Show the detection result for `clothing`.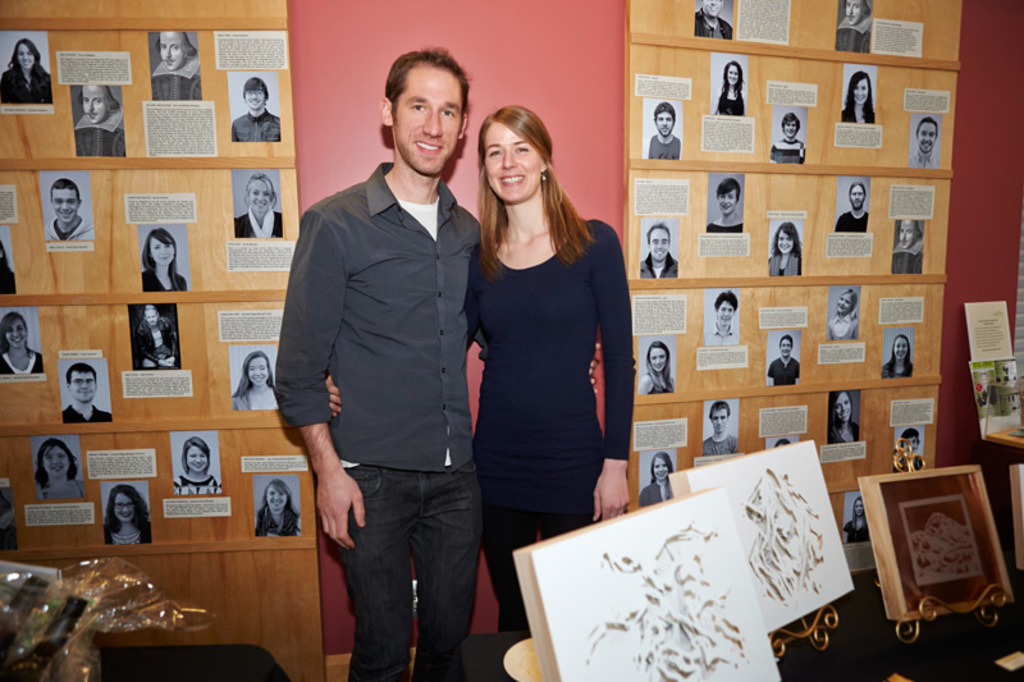
{"x1": 45, "y1": 218, "x2": 95, "y2": 244}.
